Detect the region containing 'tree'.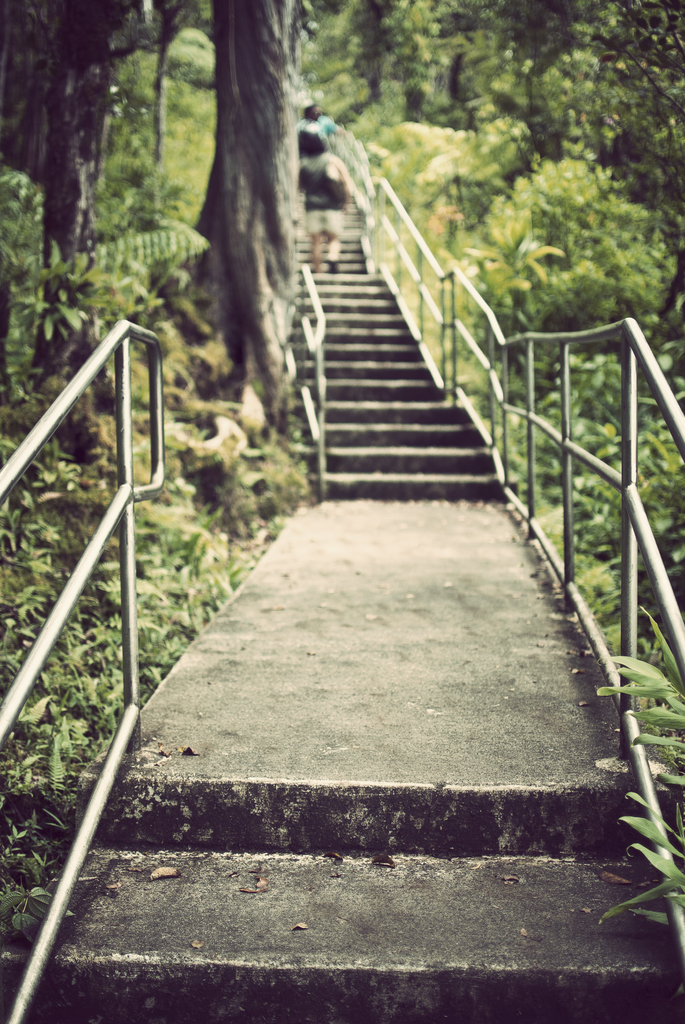
BBox(180, 0, 310, 432).
